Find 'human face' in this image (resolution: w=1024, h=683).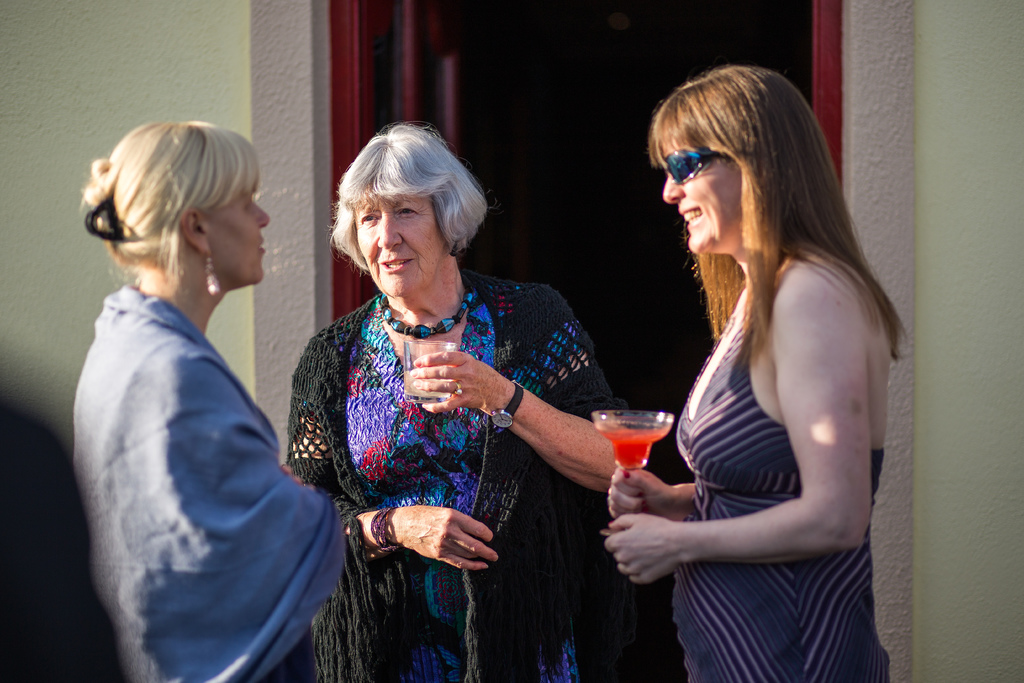
Rect(353, 193, 445, 298).
